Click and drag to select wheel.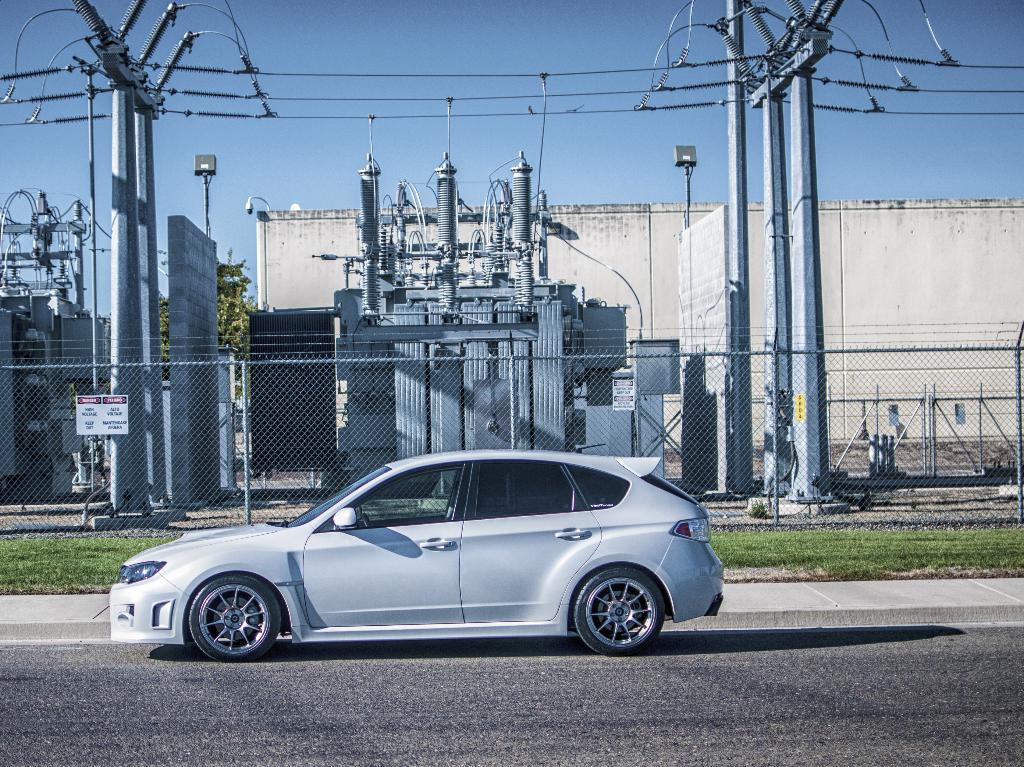
Selection: 362:512:369:527.
